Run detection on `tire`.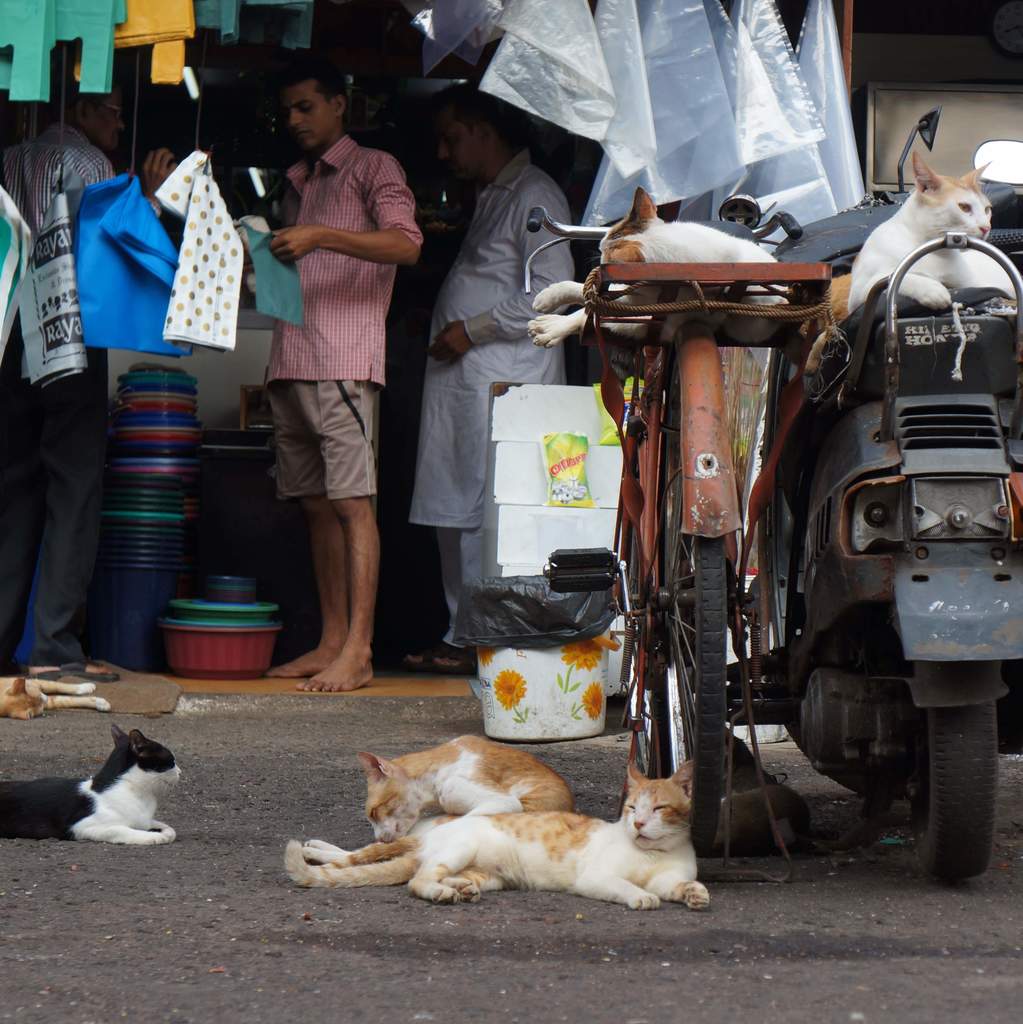
Result: [x1=903, y1=696, x2=992, y2=885].
